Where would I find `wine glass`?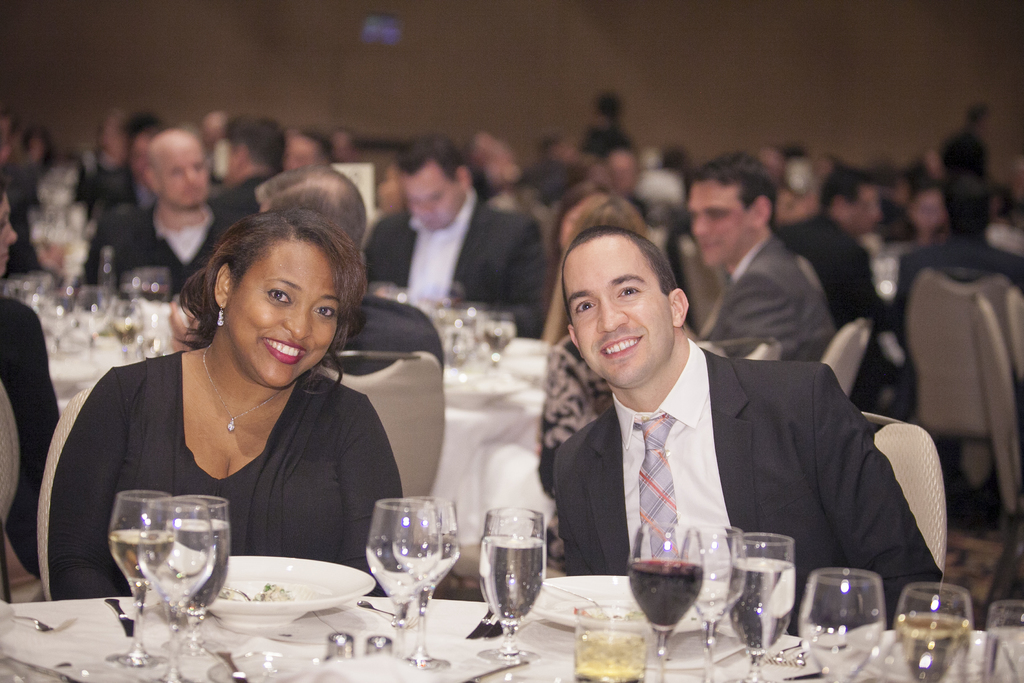
At detection(629, 529, 703, 682).
